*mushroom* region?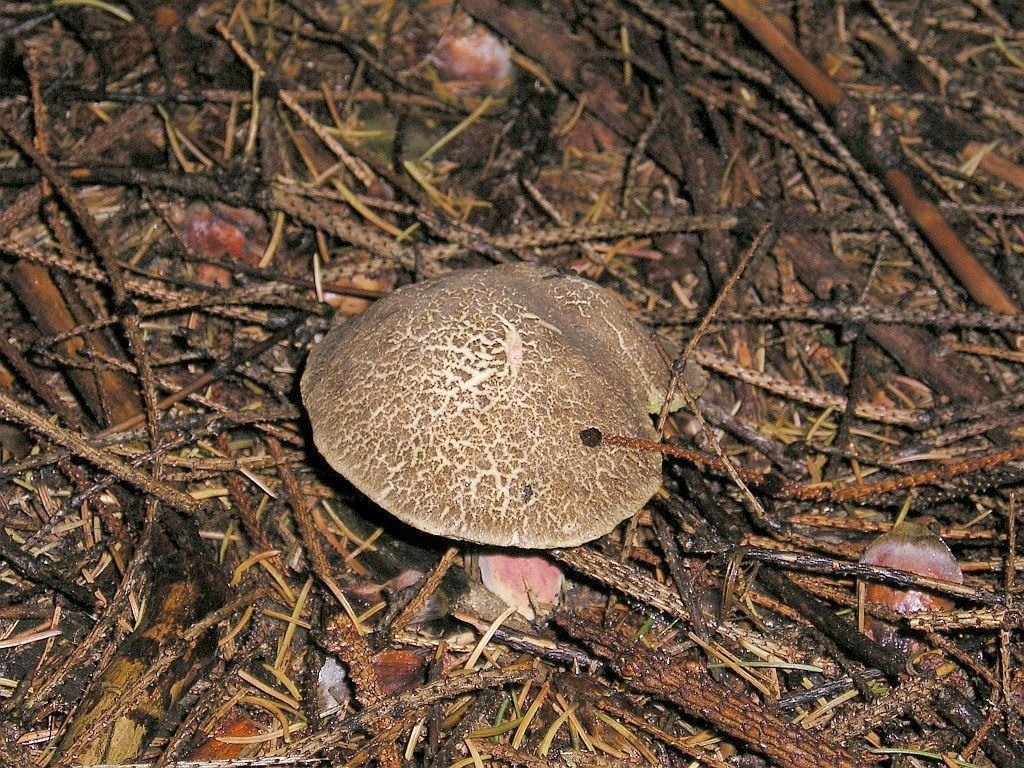
box(848, 522, 968, 633)
